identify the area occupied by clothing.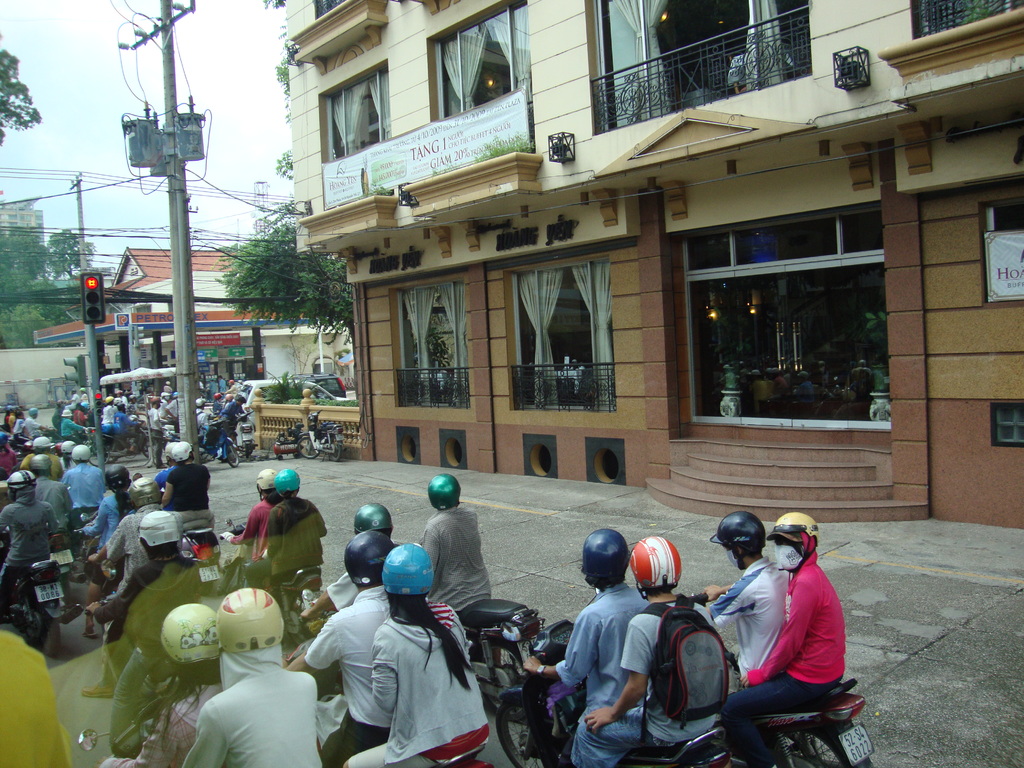
Area: <bbox>100, 679, 225, 767</bbox>.
